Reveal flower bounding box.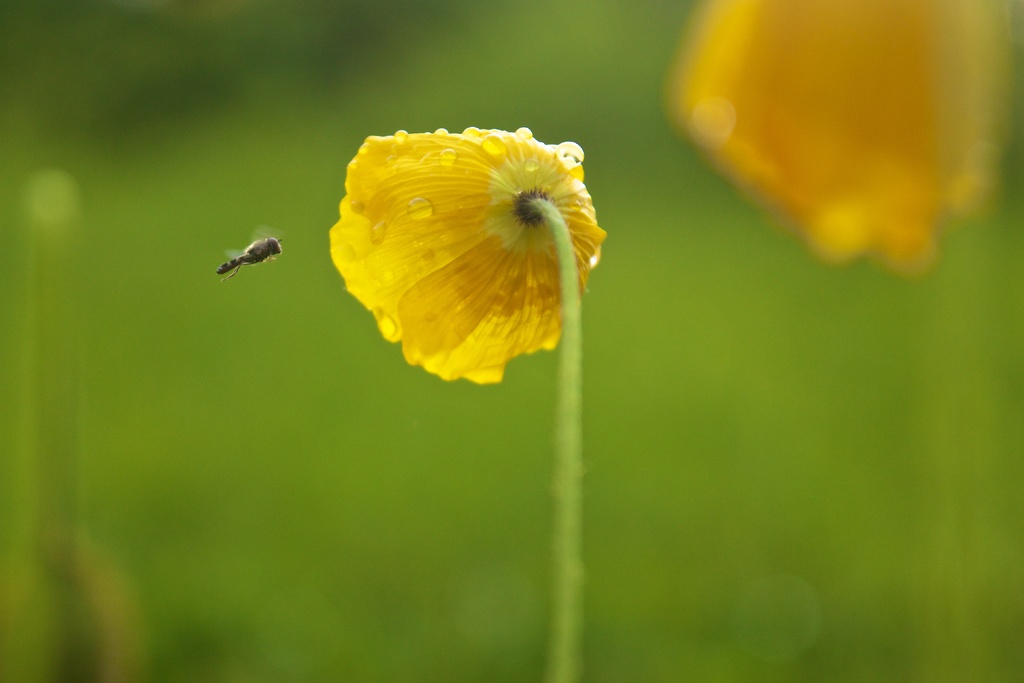
Revealed: 673 0 1012 270.
